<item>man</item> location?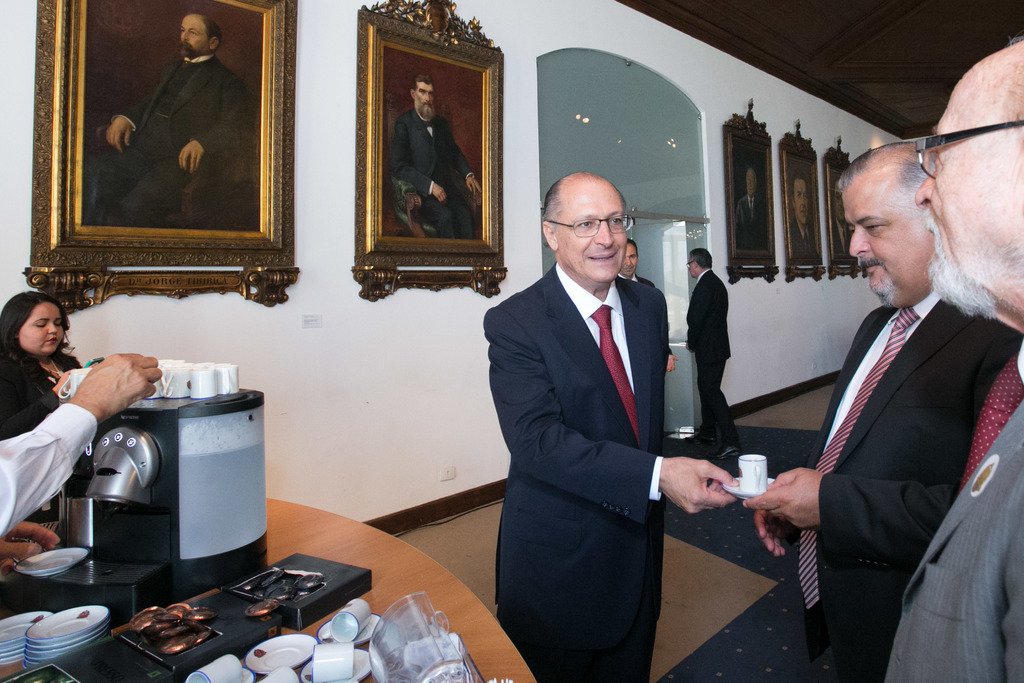
617:239:680:457
